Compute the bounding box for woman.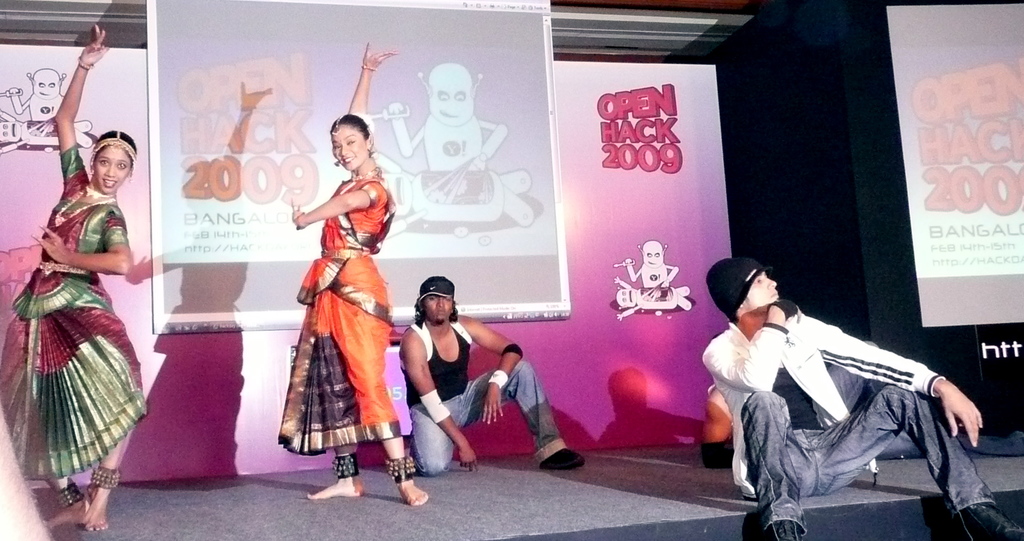
(left=282, top=83, right=397, bottom=498).
